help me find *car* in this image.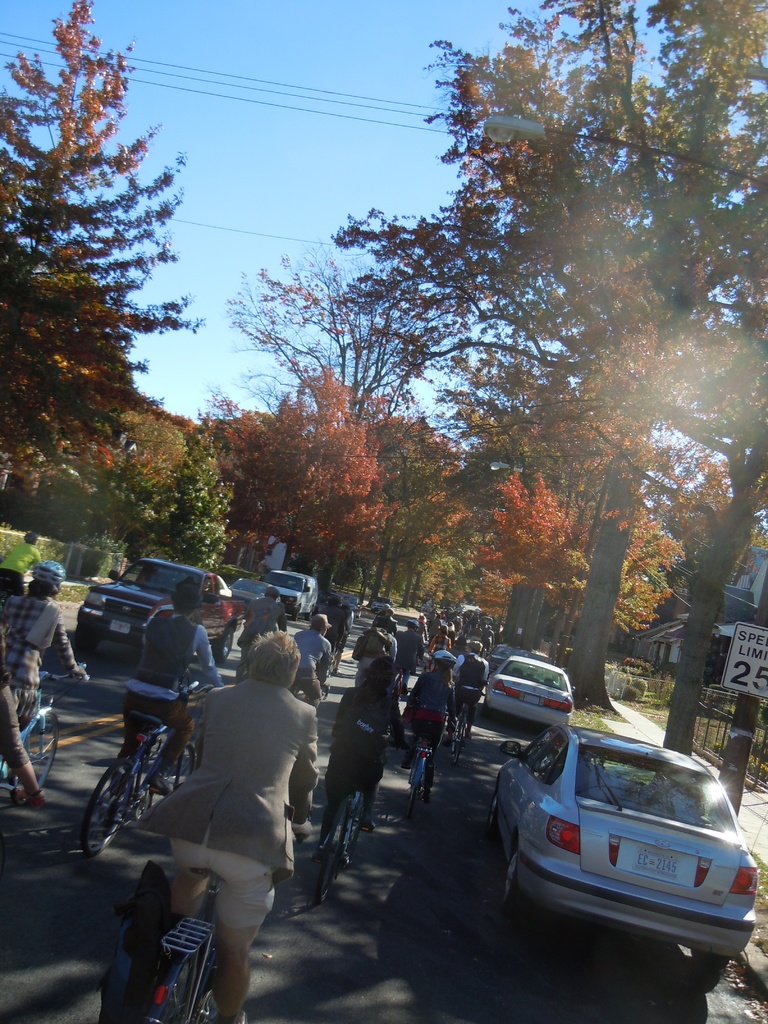
Found it: [235,574,280,606].
